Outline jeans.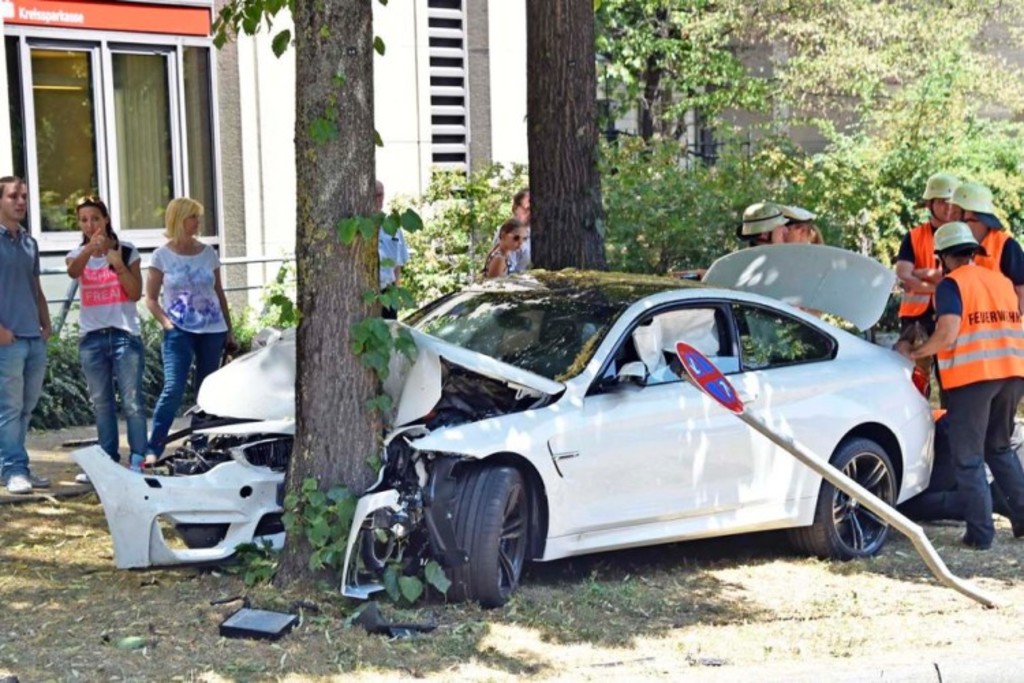
Outline: x1=59 y1=320 x2=152 y2=479.
